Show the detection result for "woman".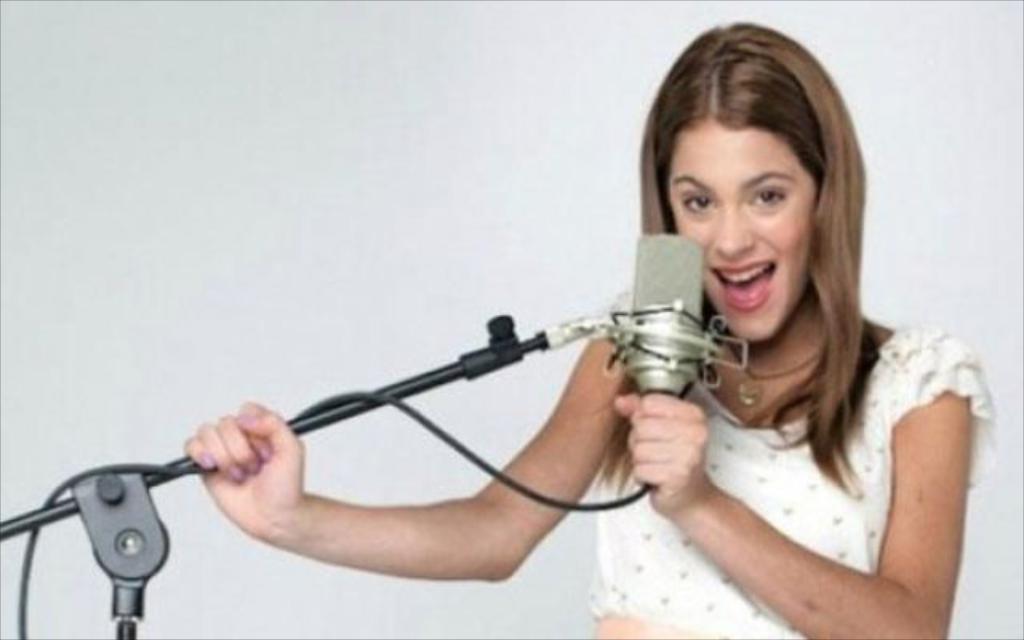
(221,67,915,639).
